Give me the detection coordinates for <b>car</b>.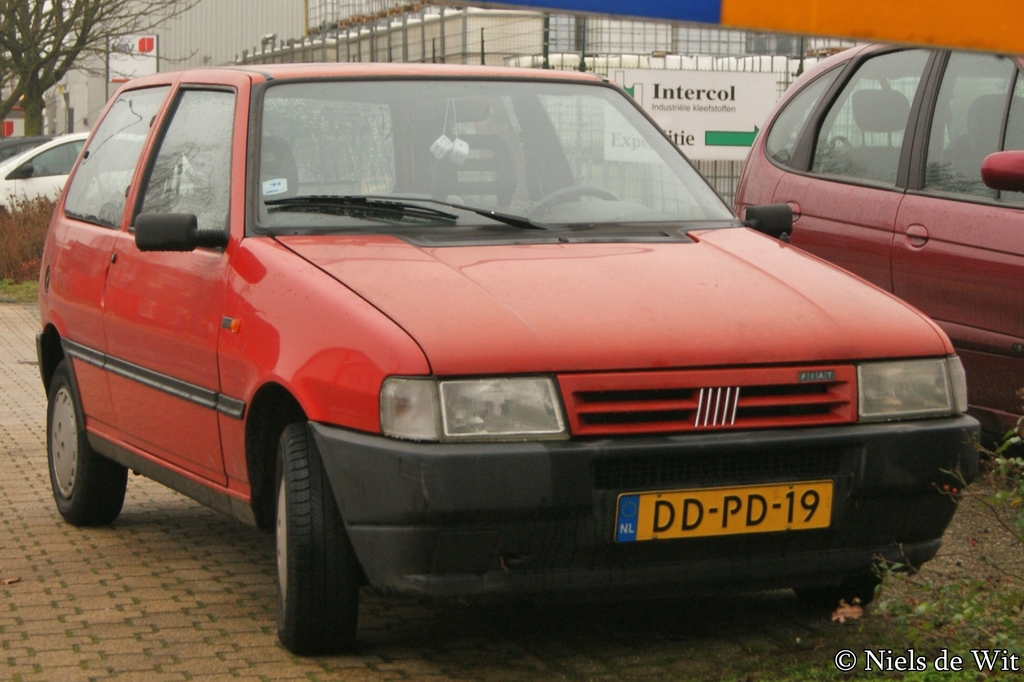
Rect(0, 134, 206, 223).
